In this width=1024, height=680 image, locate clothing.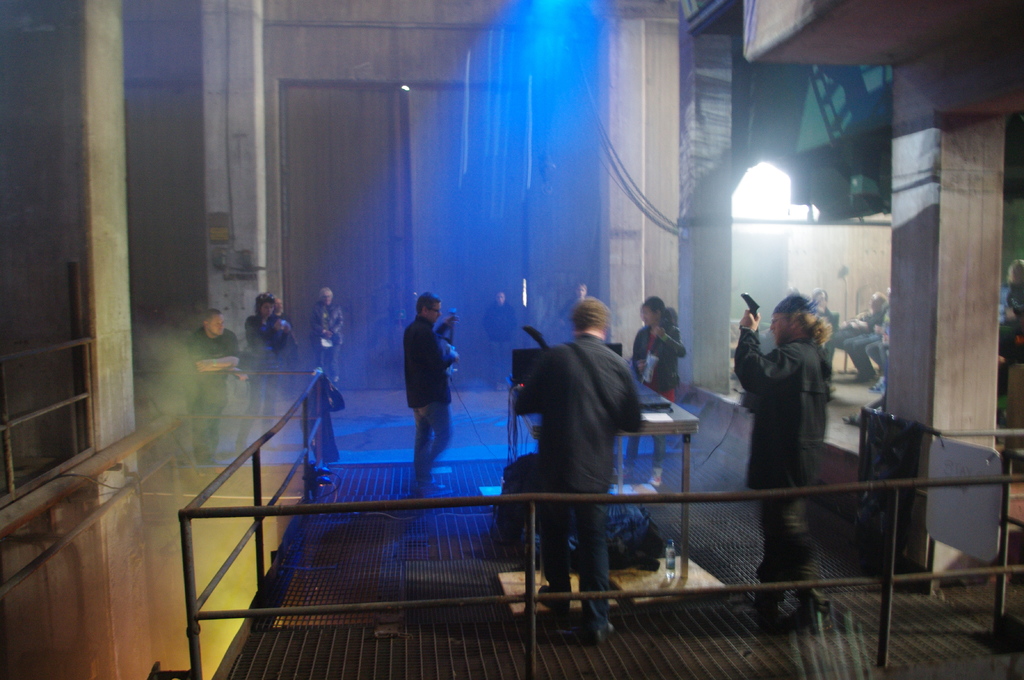
Bounding box: (740, 336, 830, 580).
